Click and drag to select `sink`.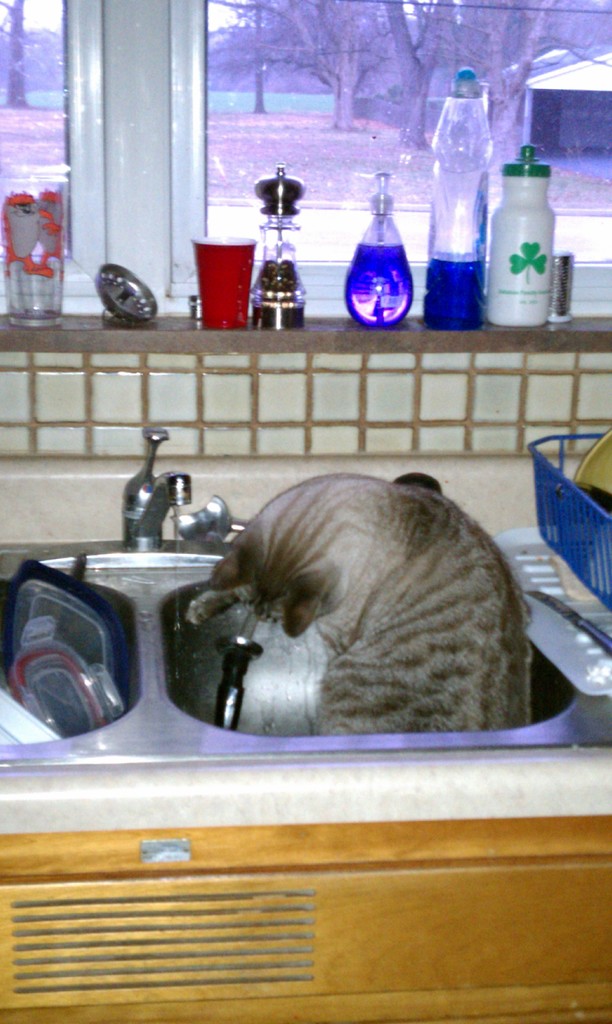
Selection: [left=0, top=424, right=611, bottom=772].
